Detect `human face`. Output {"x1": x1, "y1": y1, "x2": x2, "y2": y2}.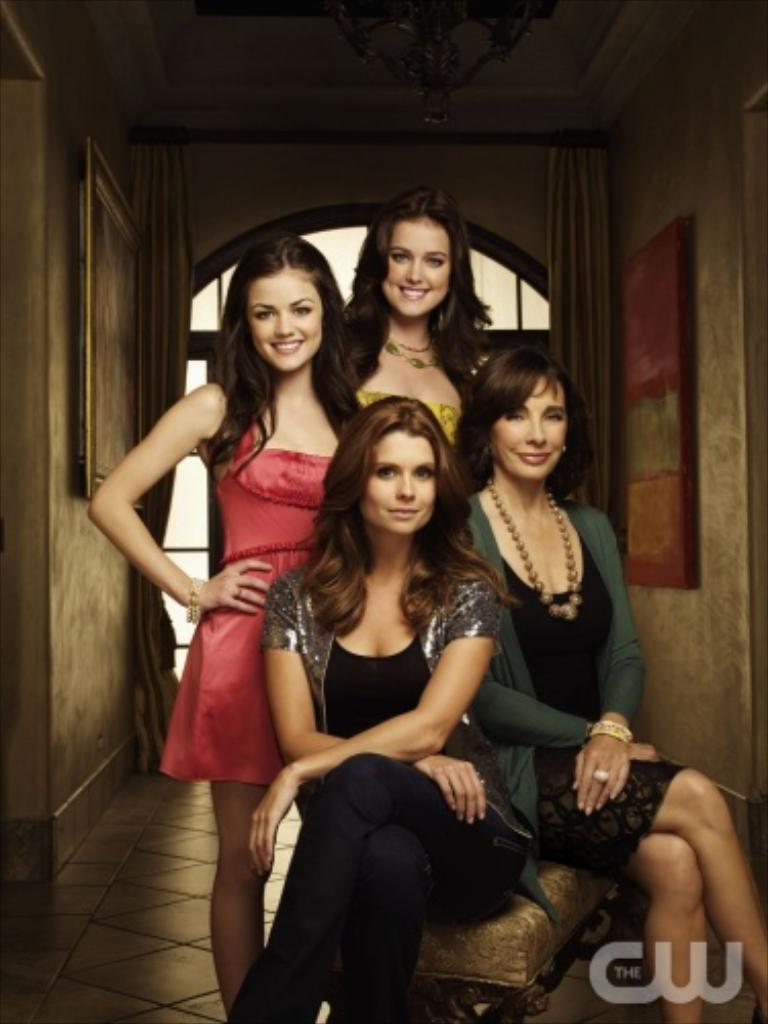
{"x1": 252, "y1": 274, "x2": 319, "y2": 371}.
